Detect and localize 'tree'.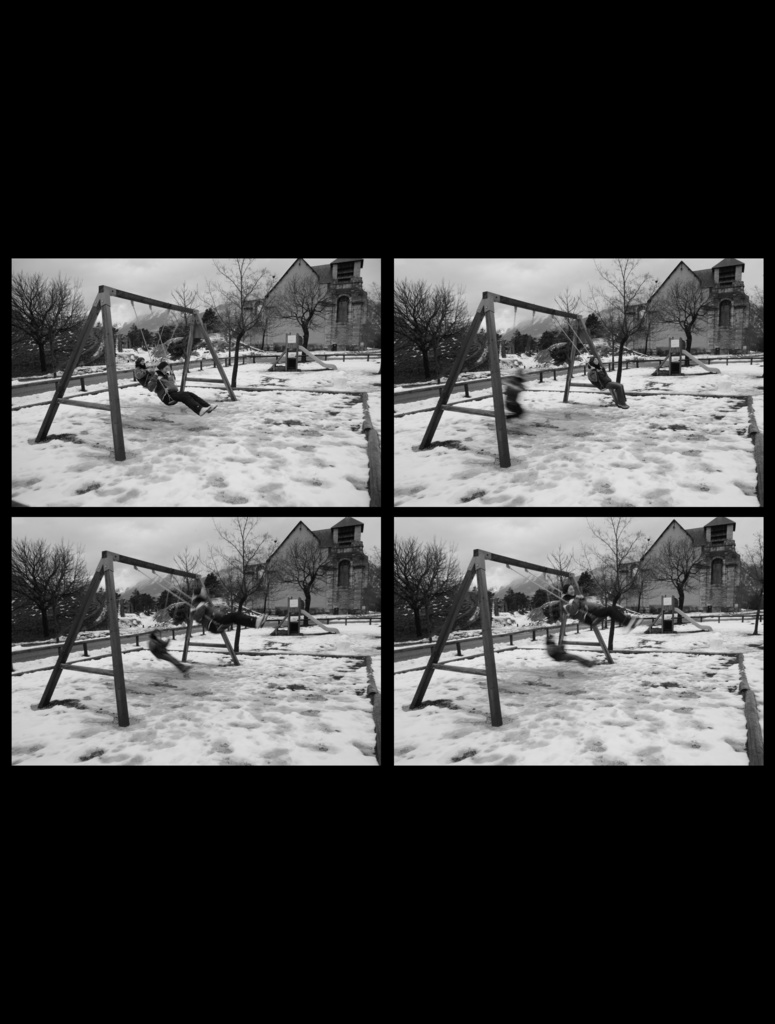
Localized at [124, 326, 157, 351].
